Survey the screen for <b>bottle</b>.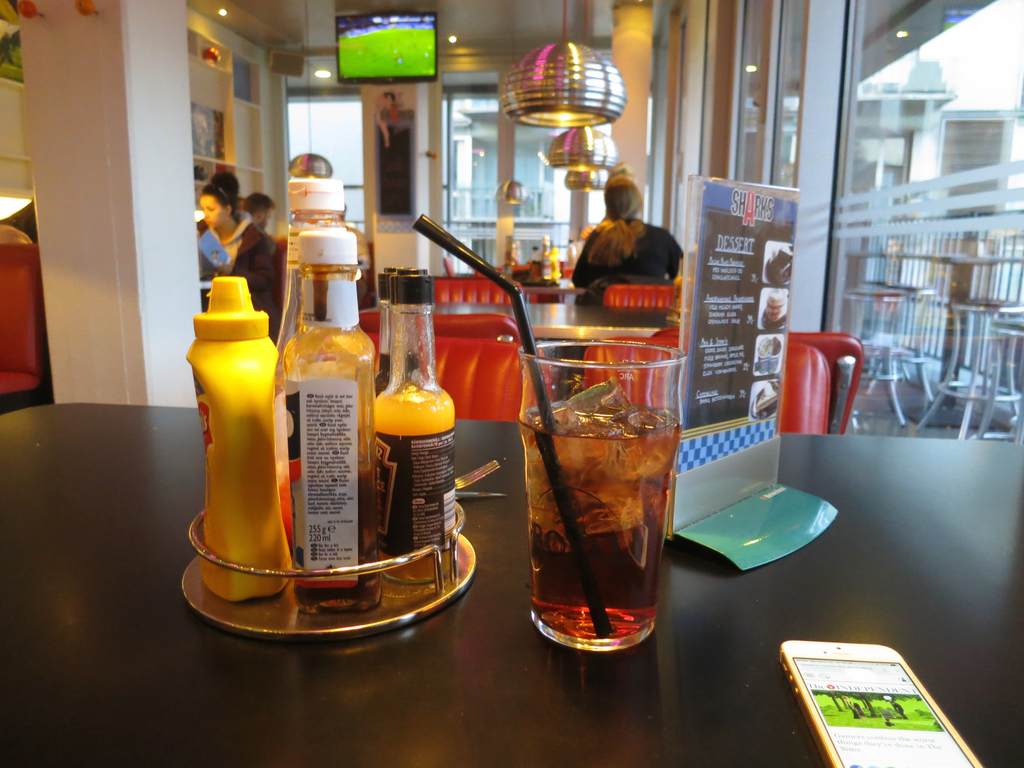
Survey found: 372/261/440/560.
